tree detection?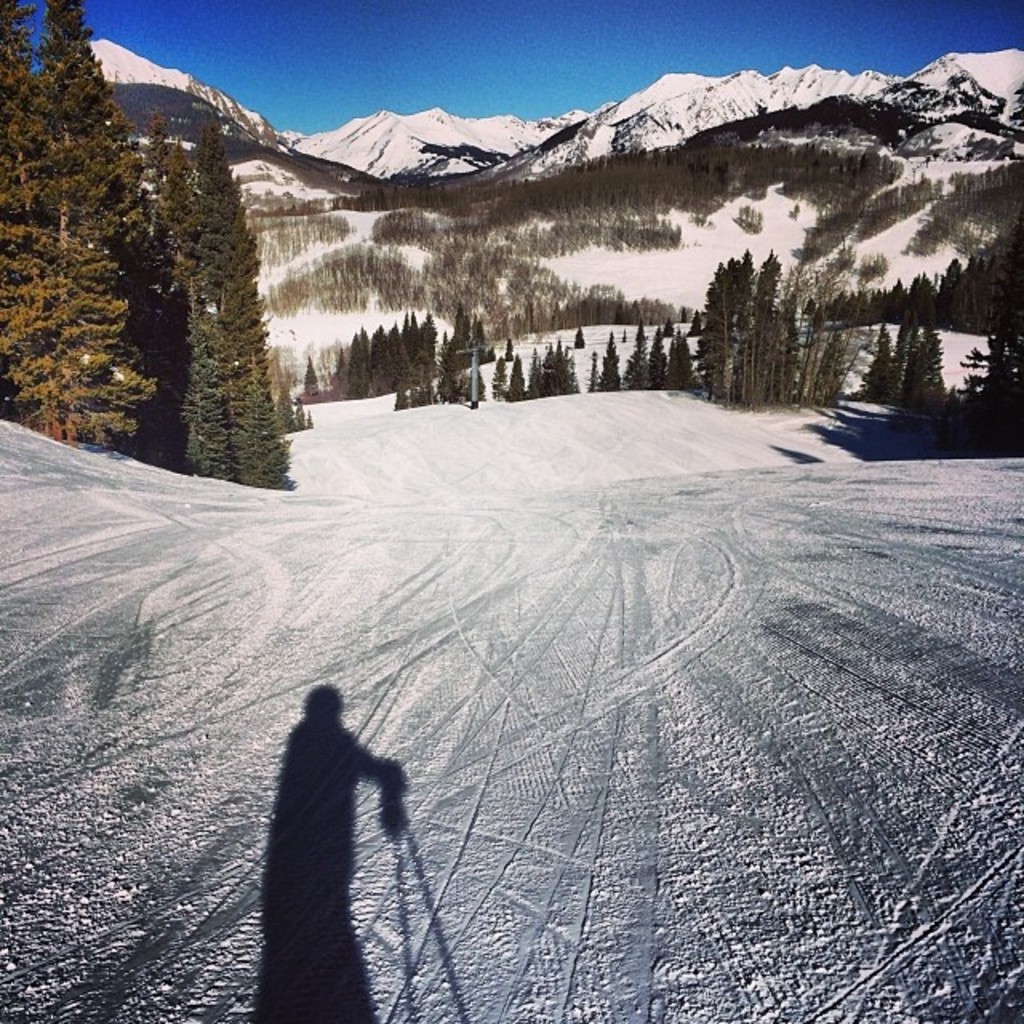
{"x1": 630, "y1": 322, "x2": 650, "y2": 390}
